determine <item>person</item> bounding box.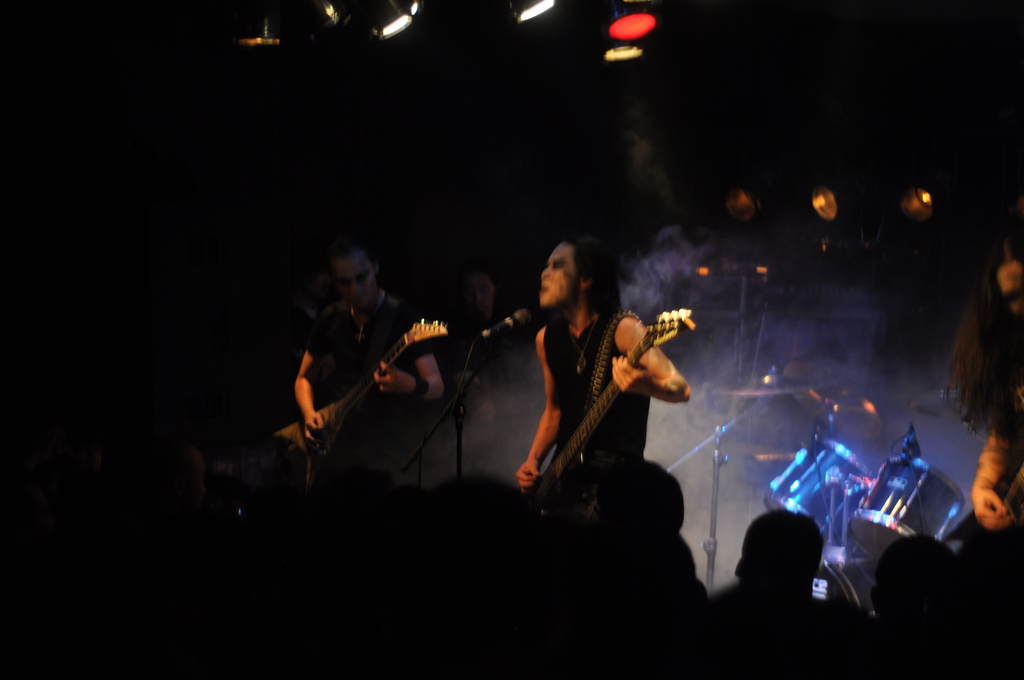
Determined: detection(768, 230, 851, 357).
